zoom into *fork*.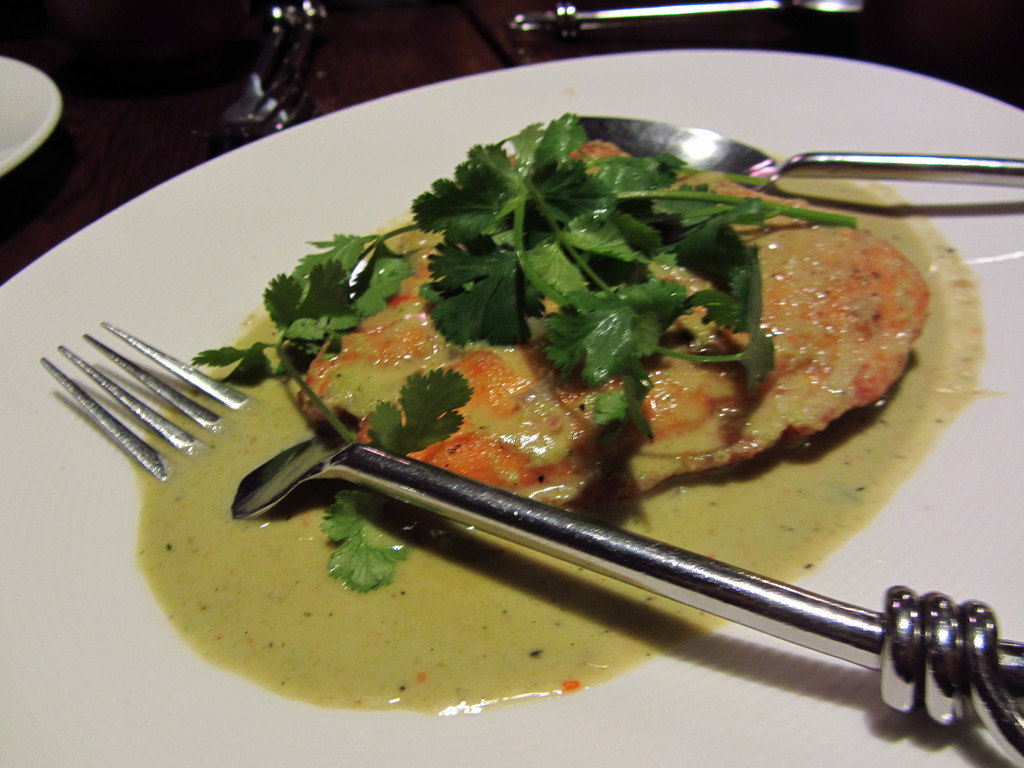
Zoom target: bbox=(202, 0, 332, 150).
